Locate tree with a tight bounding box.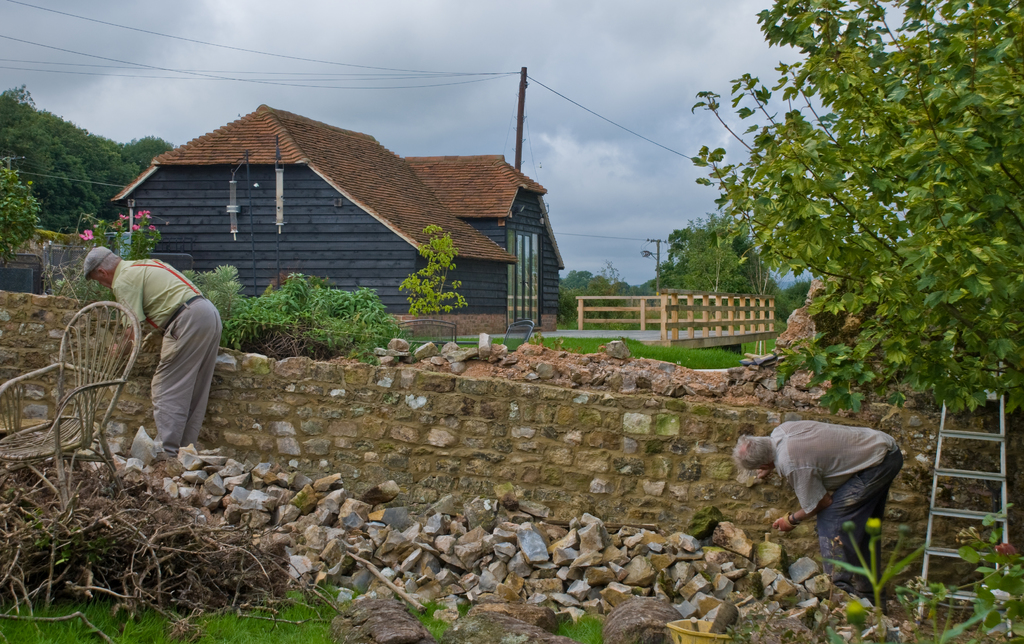
[x1=776, y1=274, x2=813, y2=311].
